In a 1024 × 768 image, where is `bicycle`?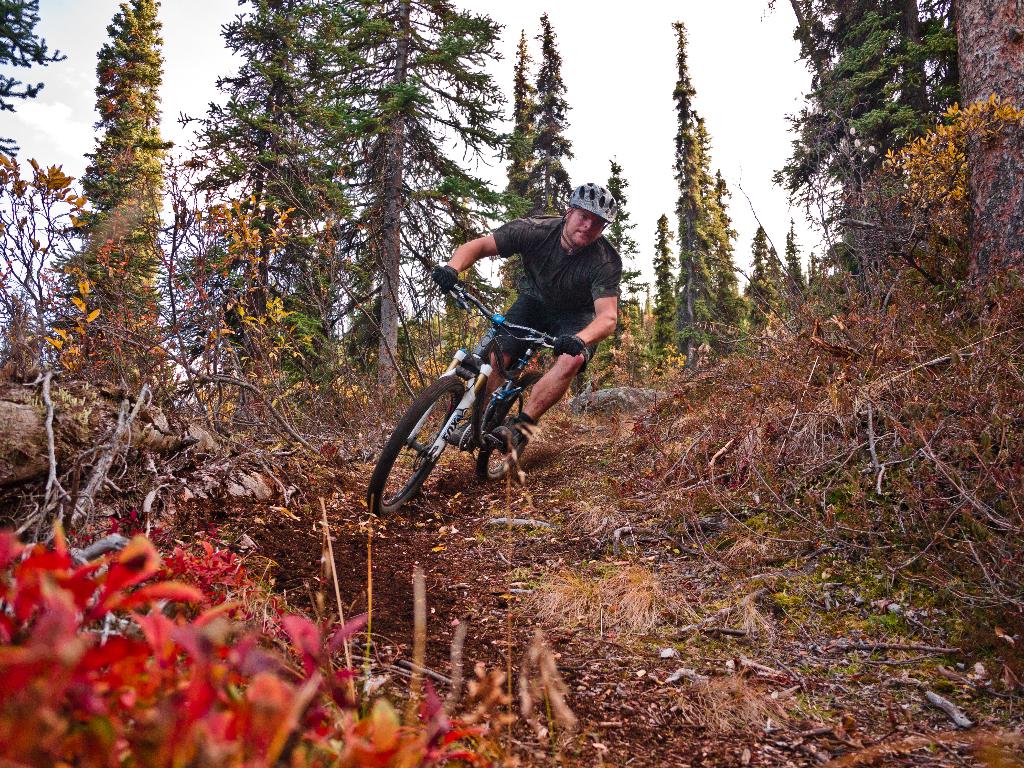
381,283,600,510.
